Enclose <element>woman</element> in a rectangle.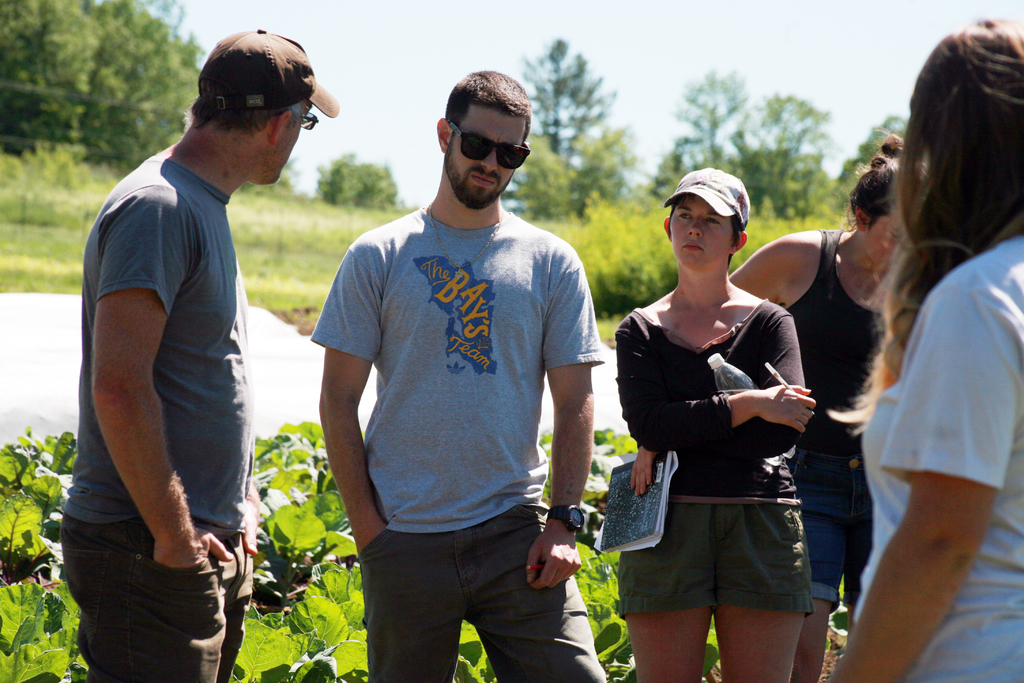
left=728, top=131, right=929, bottom=682.
